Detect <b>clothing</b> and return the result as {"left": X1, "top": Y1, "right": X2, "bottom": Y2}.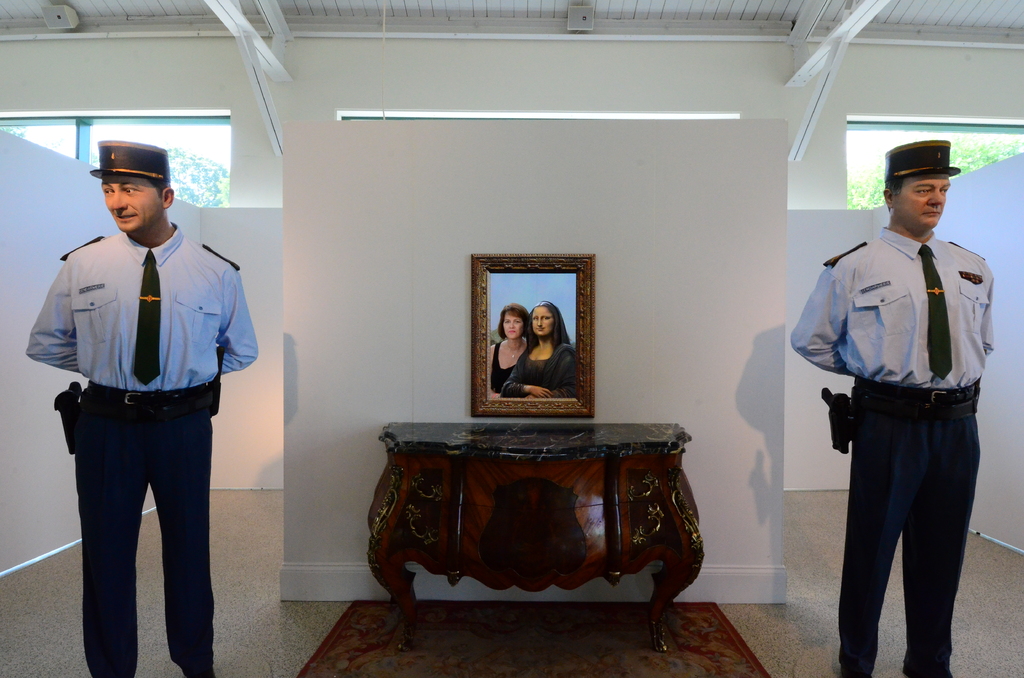
{"left": 24, "top": 218, "right": 260, "bottom": 677}.
